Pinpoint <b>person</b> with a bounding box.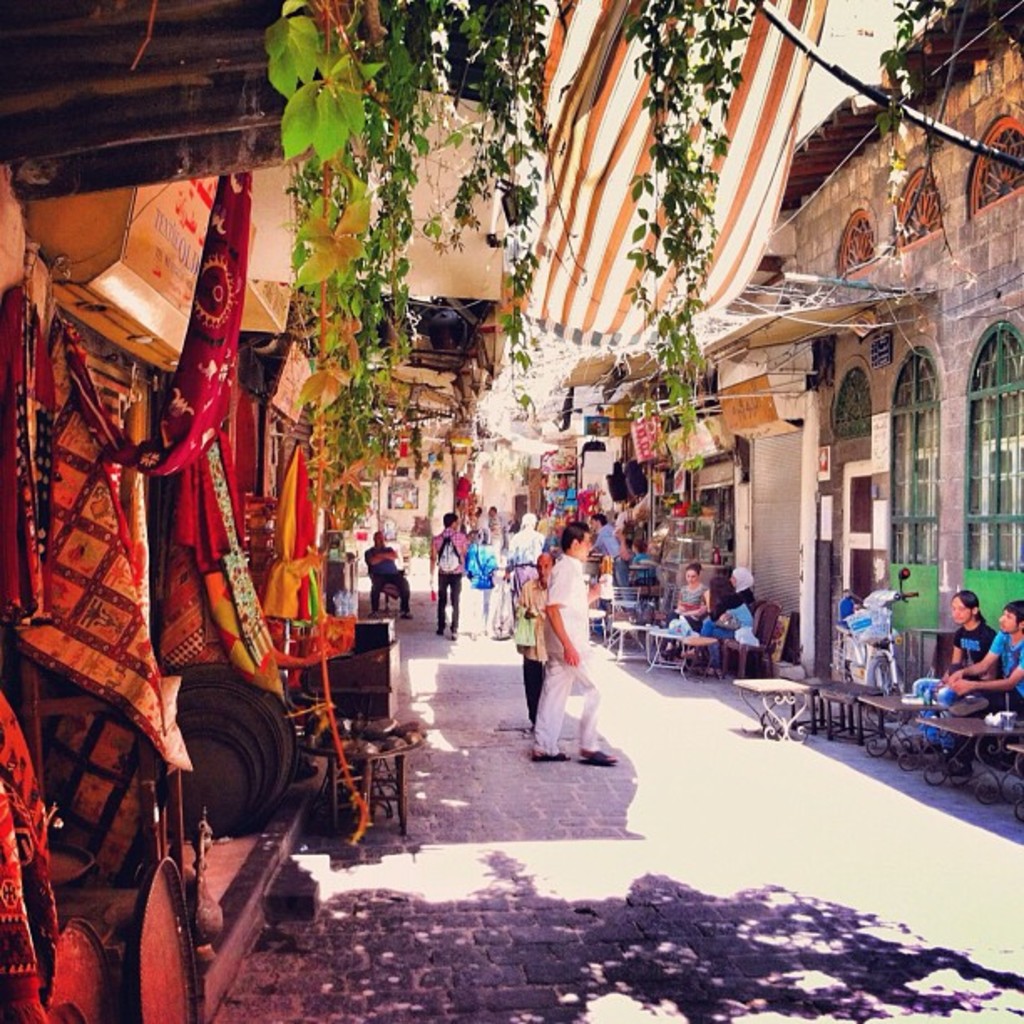
(left=924, top=592, right=992, bottom=706).
